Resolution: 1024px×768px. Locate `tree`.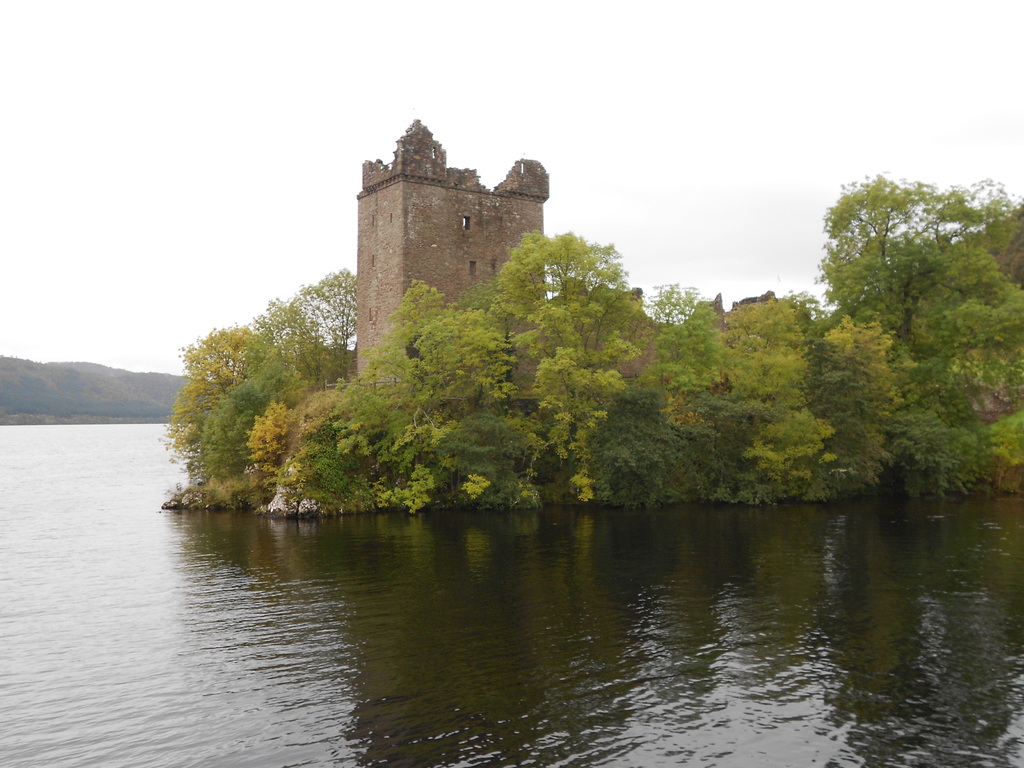
[399,302,517,417].
